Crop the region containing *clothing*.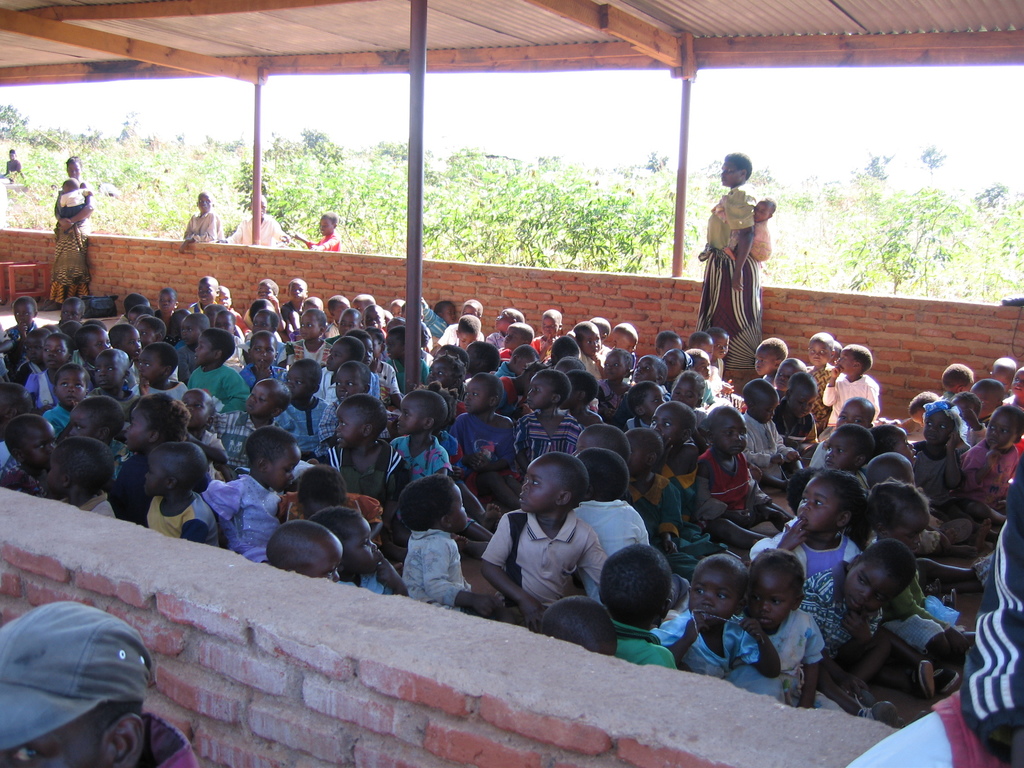
Crop region: bbox=(62, 188, 99, 218).
